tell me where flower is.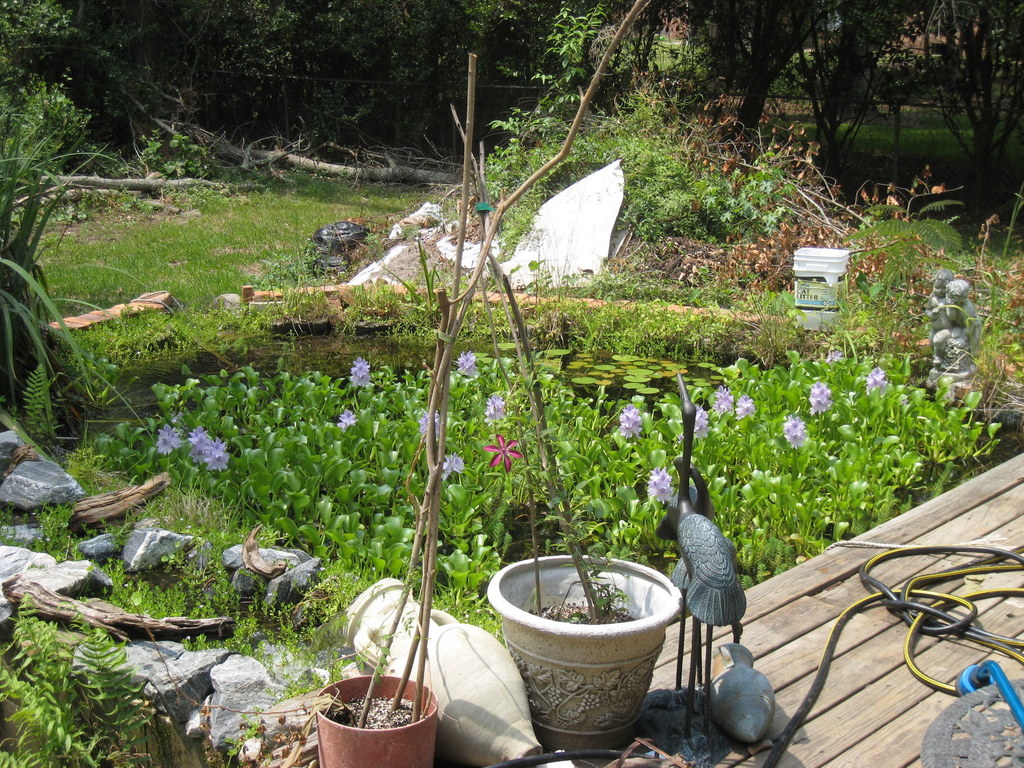
flower is at (x1=485, y1=435, x2=523, y2=472).
